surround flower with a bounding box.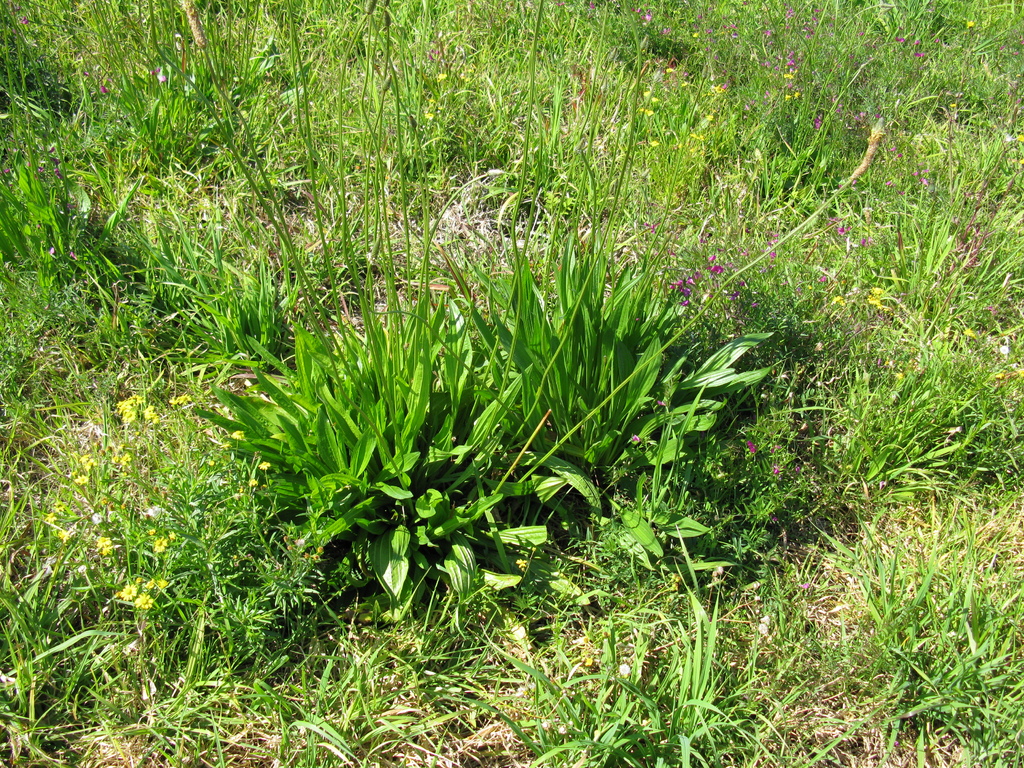
[136, 590, 156, 610].
